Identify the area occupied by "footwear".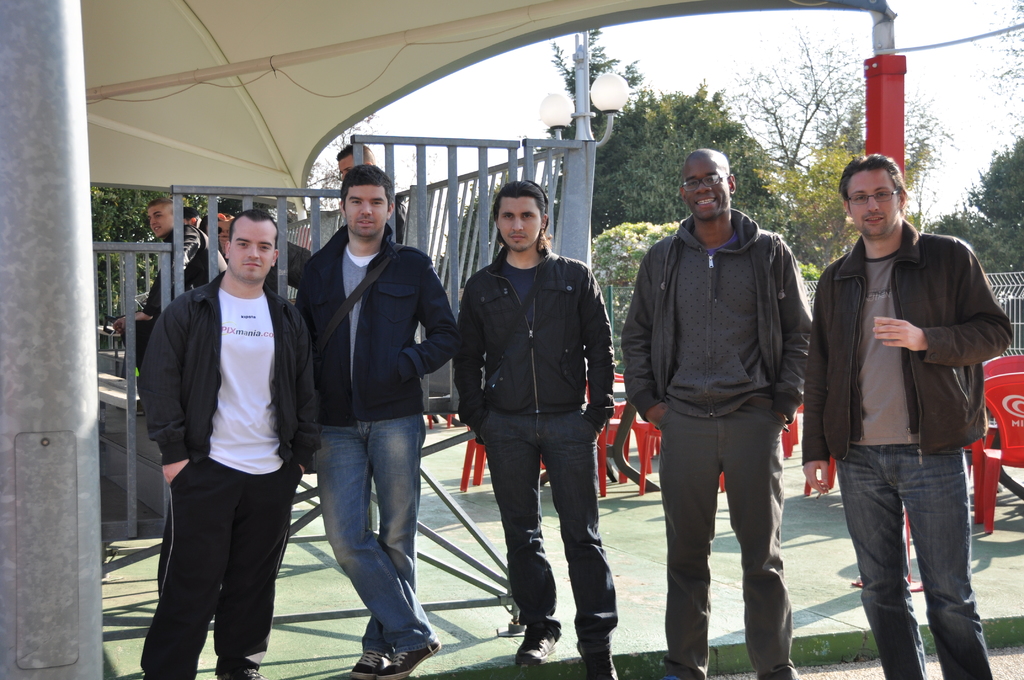
Area: x1=351, y1=649, x2=390, y2=679.
